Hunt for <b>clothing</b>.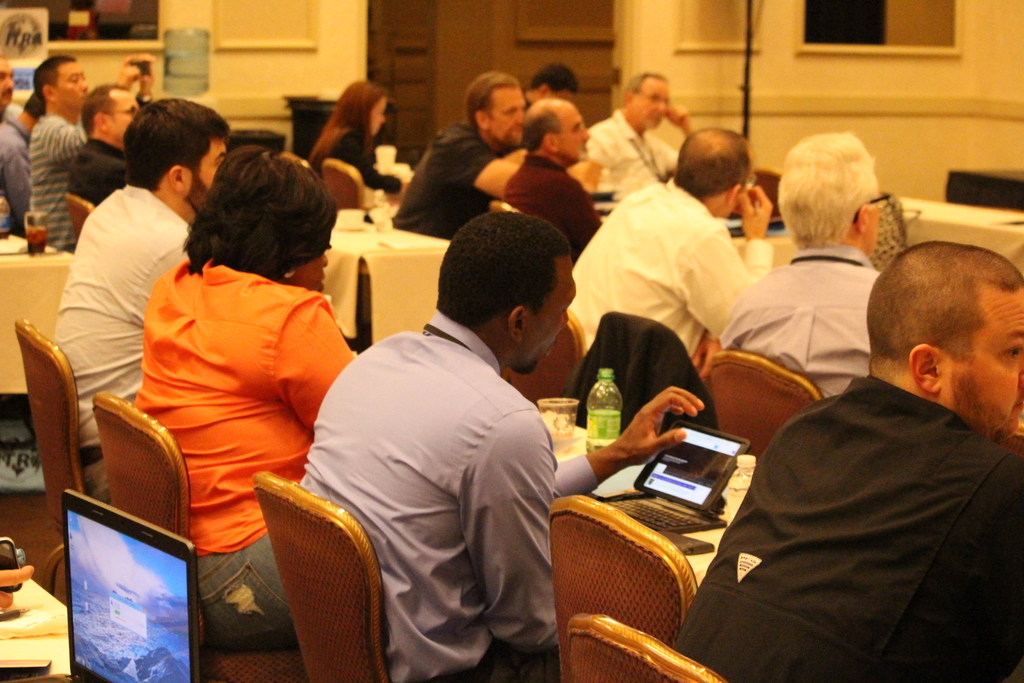
Hunted down at rect(499, 147, 602, 267).
